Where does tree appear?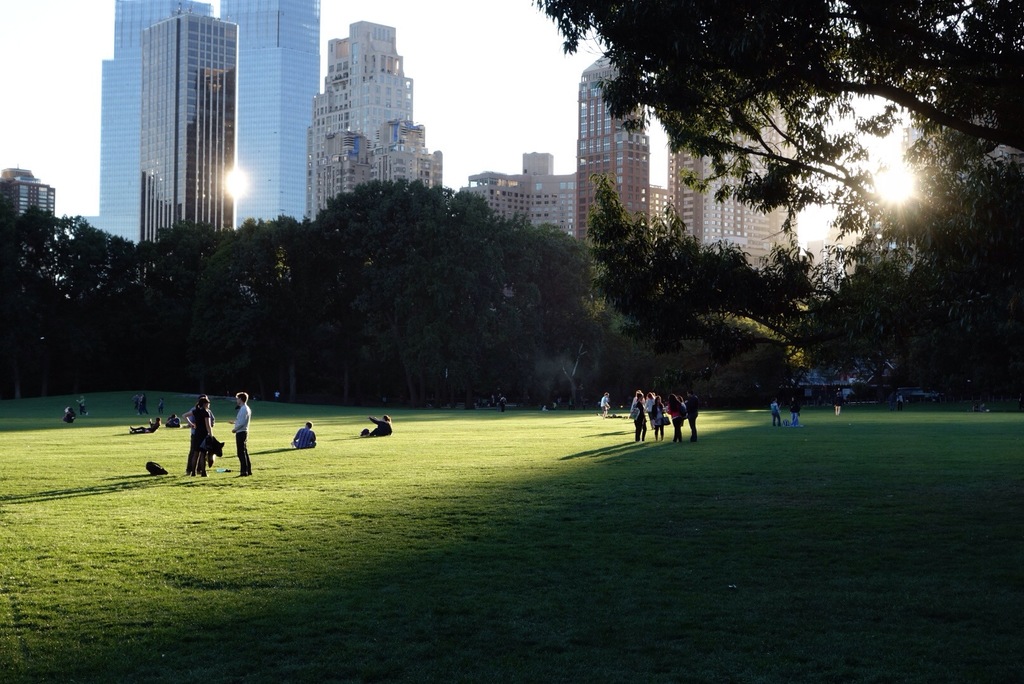
Appears at box(531, 0, 1023, 250).
